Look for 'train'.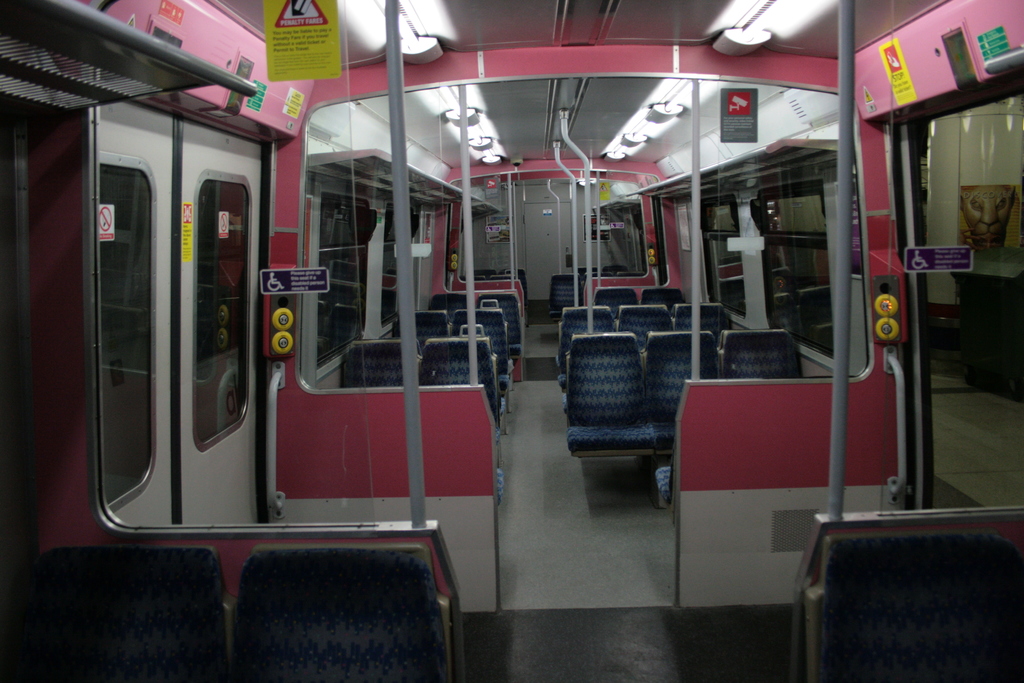
Found: (x1=0, y1=0, x2=1023, y2=682).
